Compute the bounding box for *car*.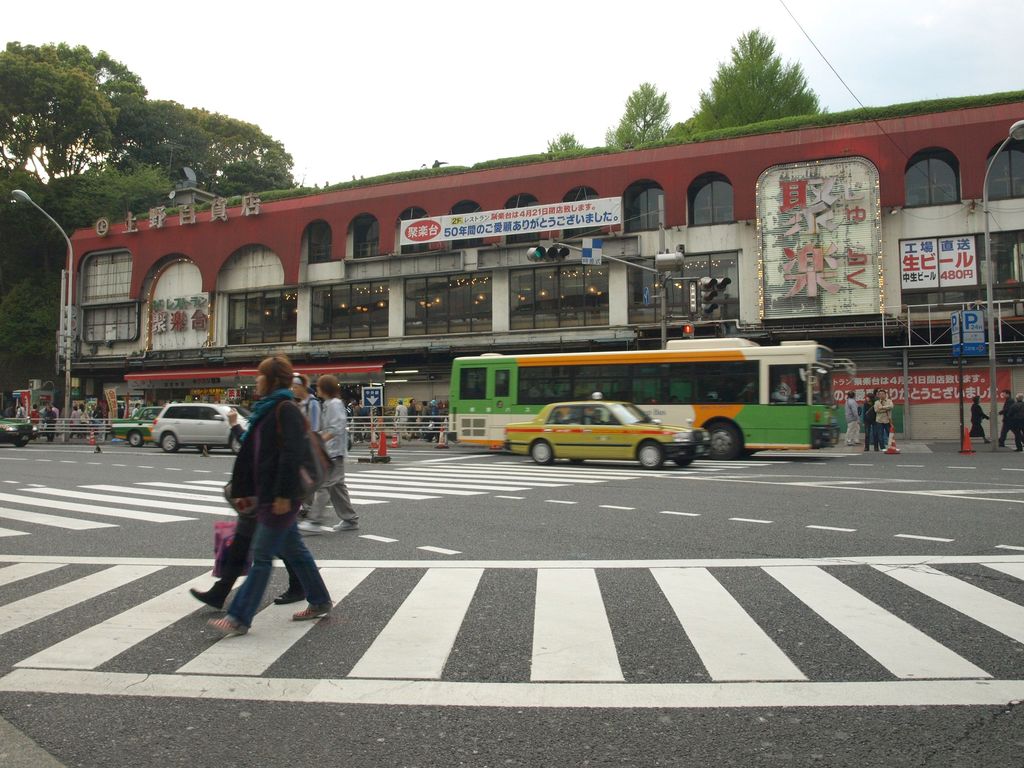
501/389/711/471.
